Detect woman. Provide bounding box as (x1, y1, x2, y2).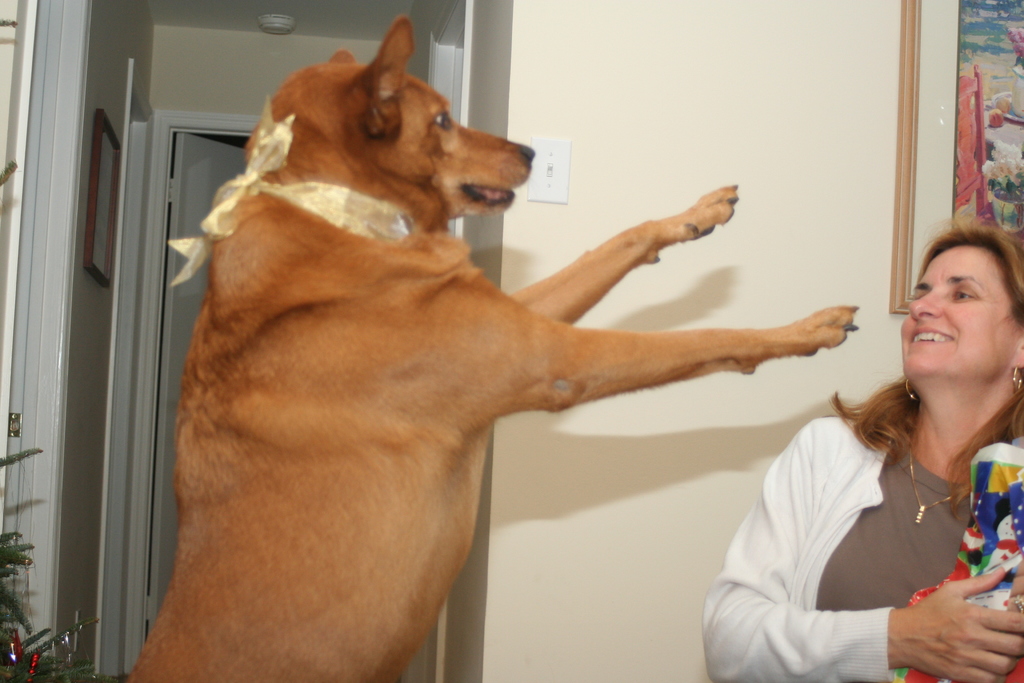
(735, 206, 1021, 681).
